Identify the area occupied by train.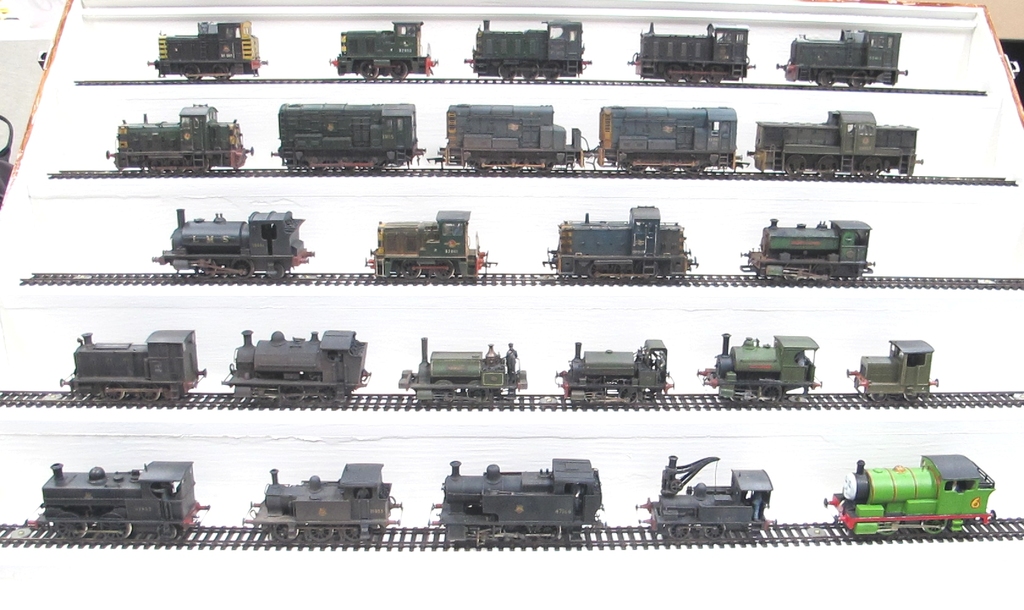
Area: region(775, 26, 909, 89).
